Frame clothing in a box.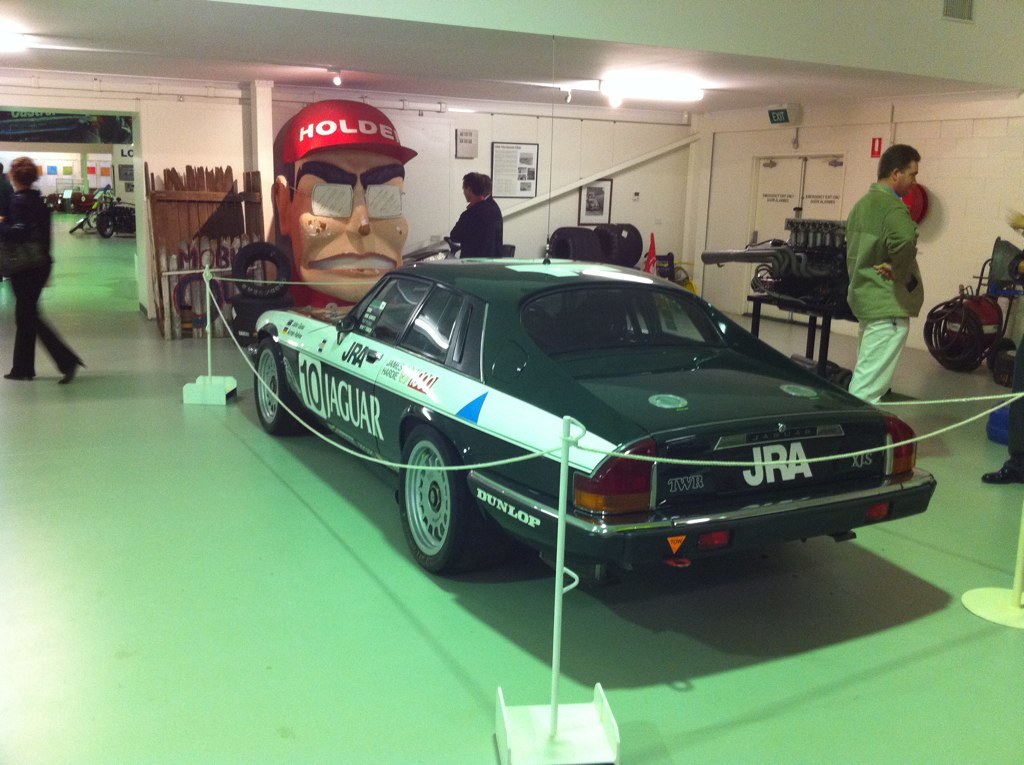
445/196/507/258.
